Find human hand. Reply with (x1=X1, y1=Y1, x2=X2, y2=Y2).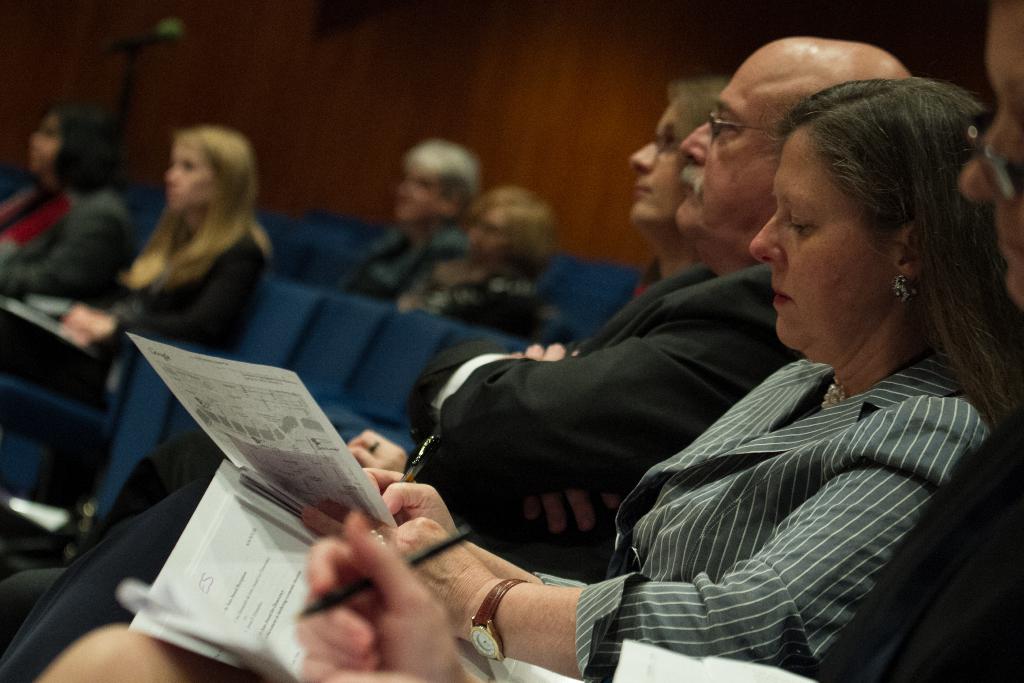
(x1=522, y1=491, x2=623, y2=536).
